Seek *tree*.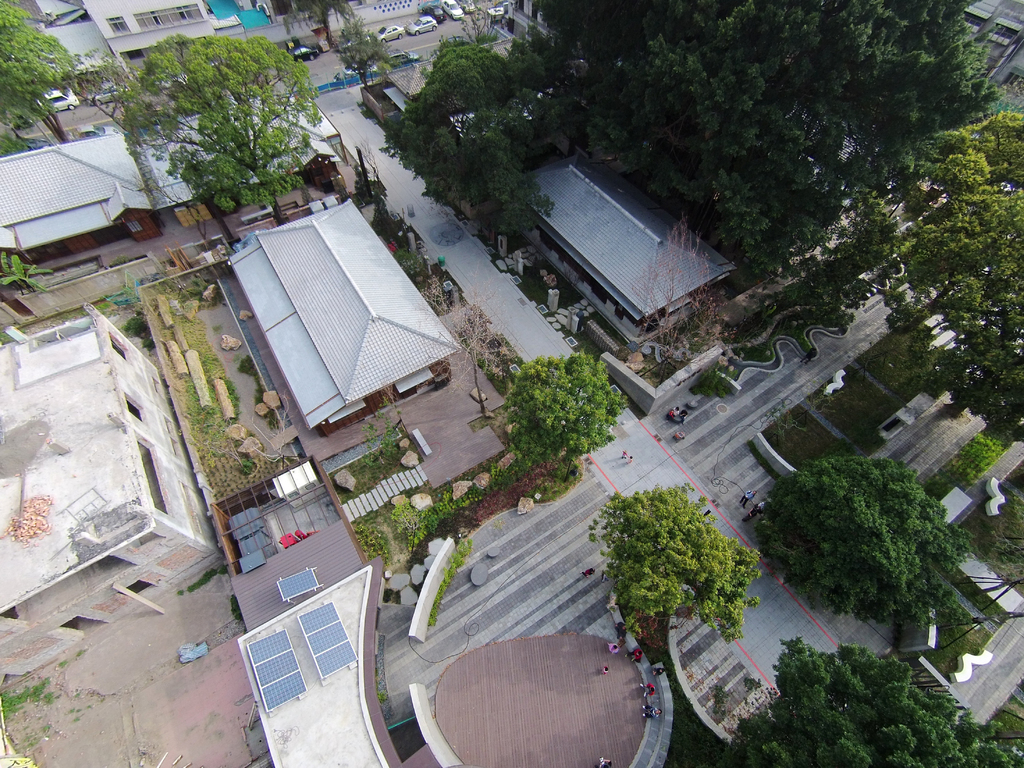
751:460:970:637.
